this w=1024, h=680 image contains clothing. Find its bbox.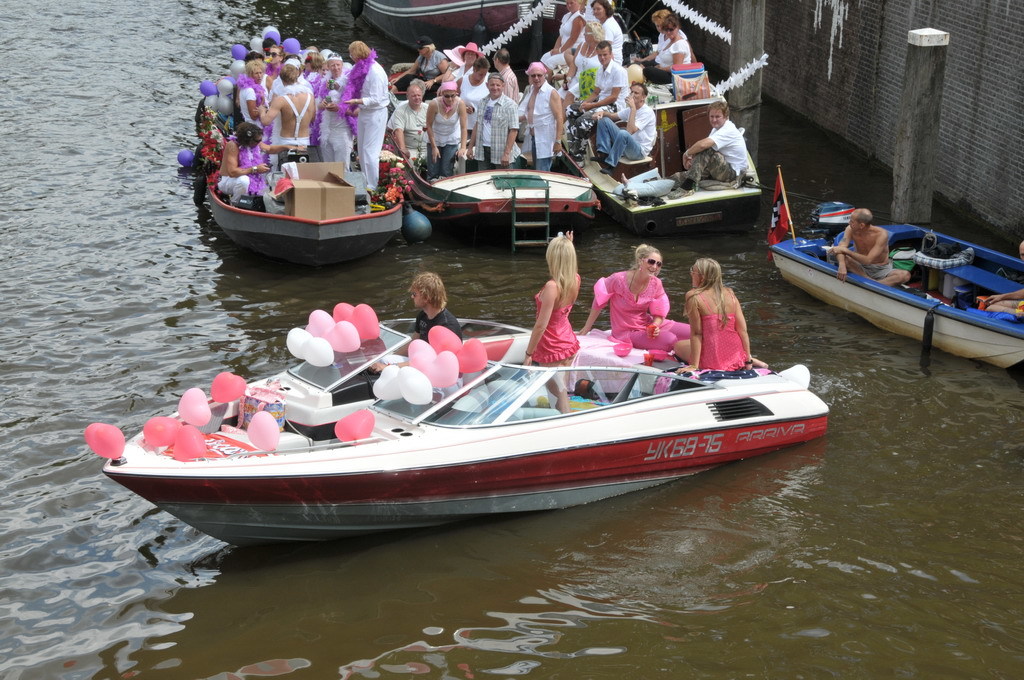
{"left": 688, "top": 294, "right": 748, "bottom": 371}.
